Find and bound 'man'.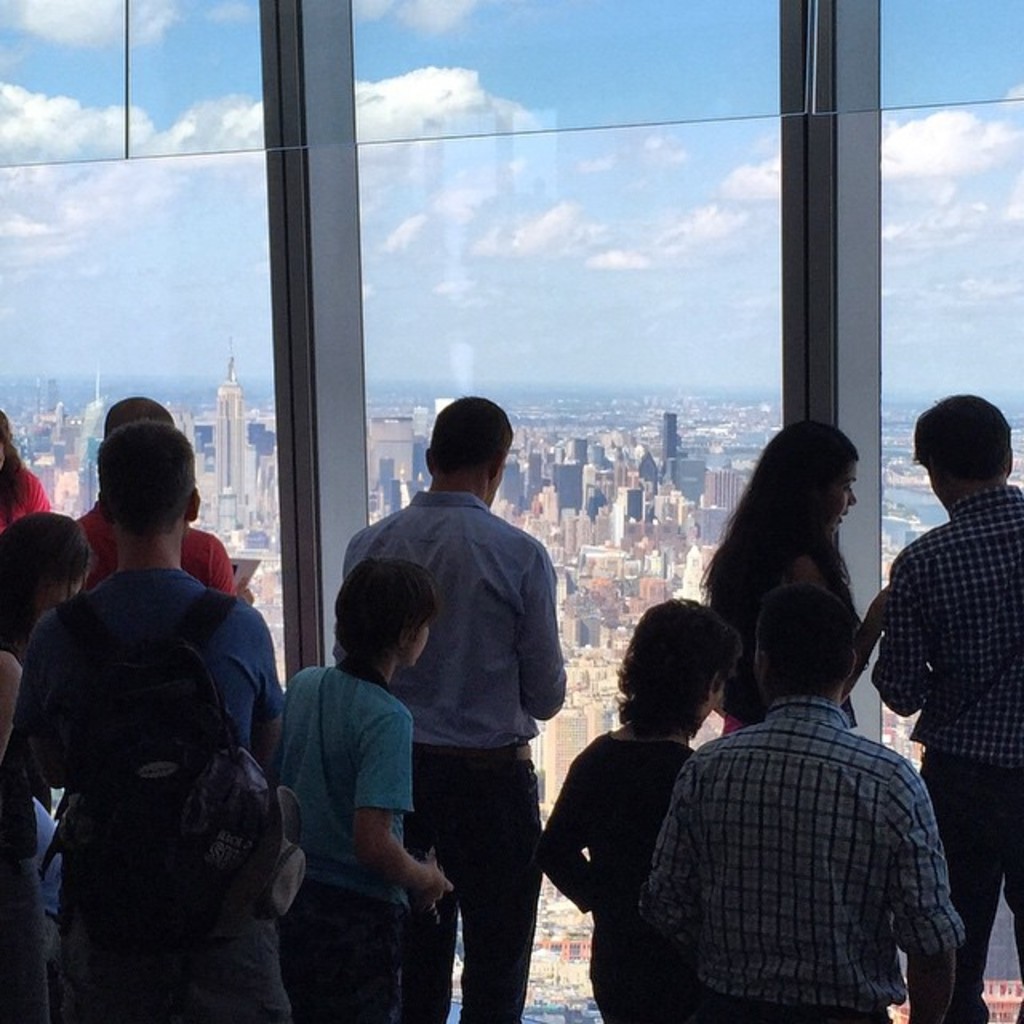
Bound: [870, 394, 1022, 1022].
